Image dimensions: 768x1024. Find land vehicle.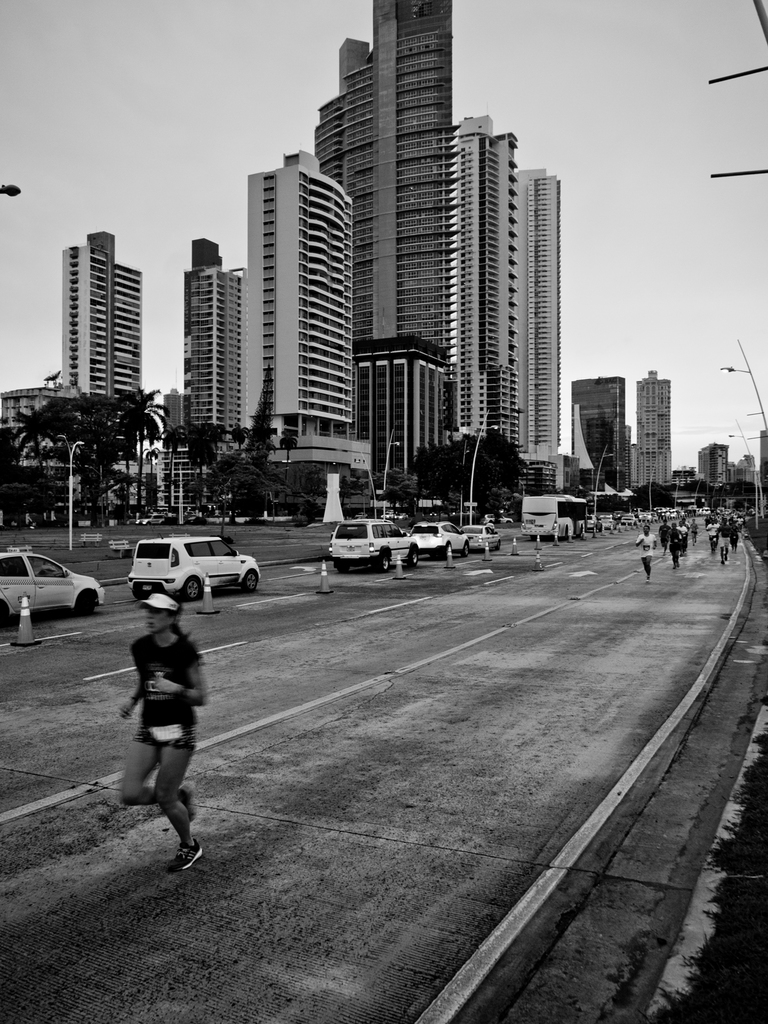
486/511/513/523.
